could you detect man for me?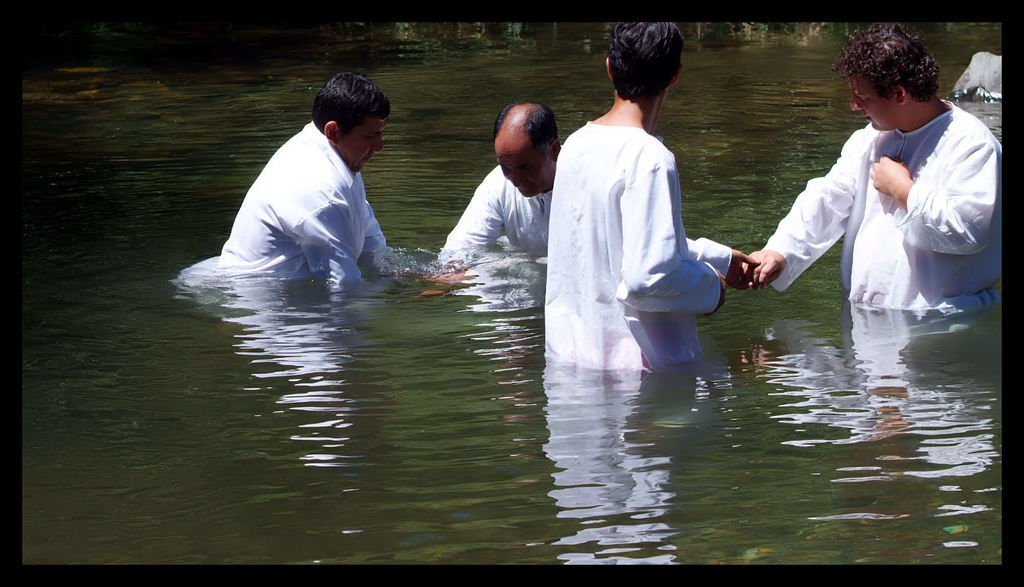
Detection result: x1=749, y1=23, x2=1007, y2=309.
